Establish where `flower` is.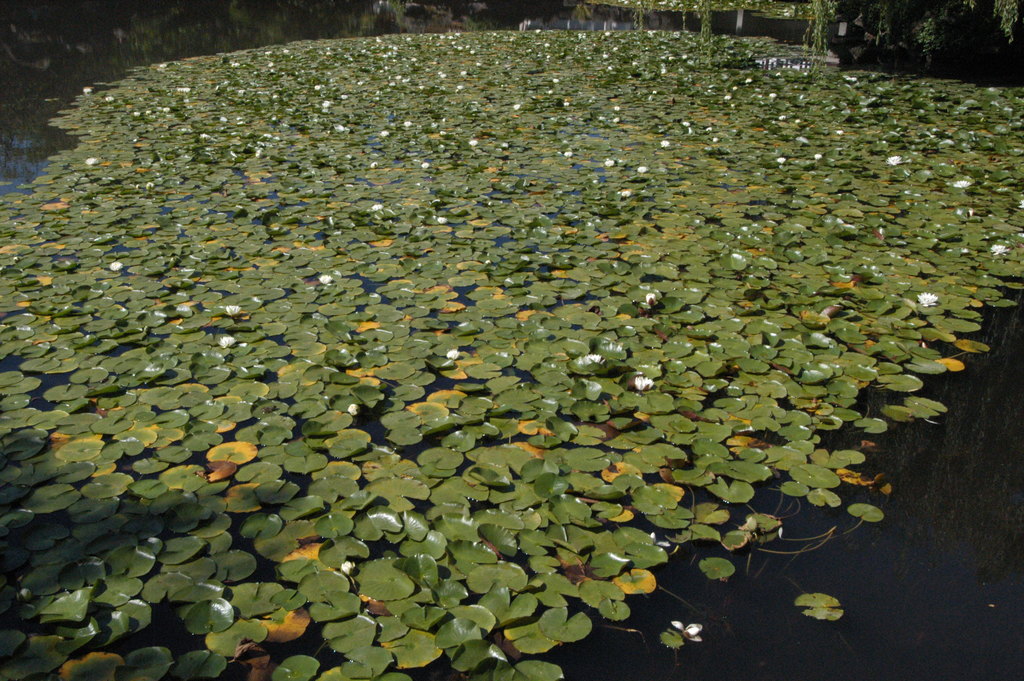
Established at x1=131 y1=109 x2=141 y2=118.
